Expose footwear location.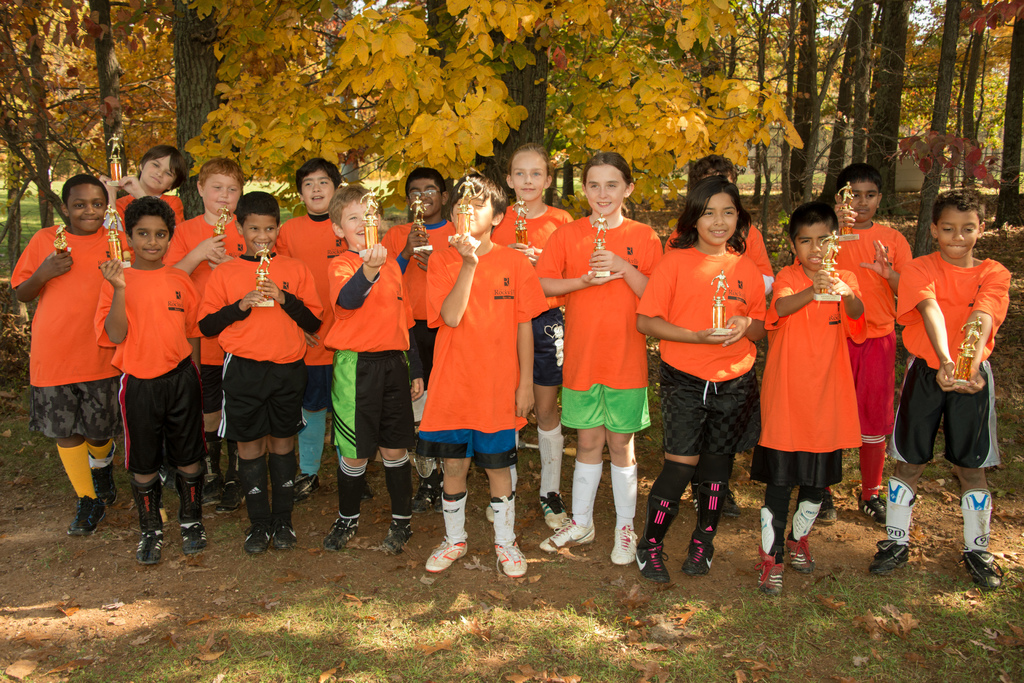
Exposed at bbox=(960, 545, 1001, 590).
